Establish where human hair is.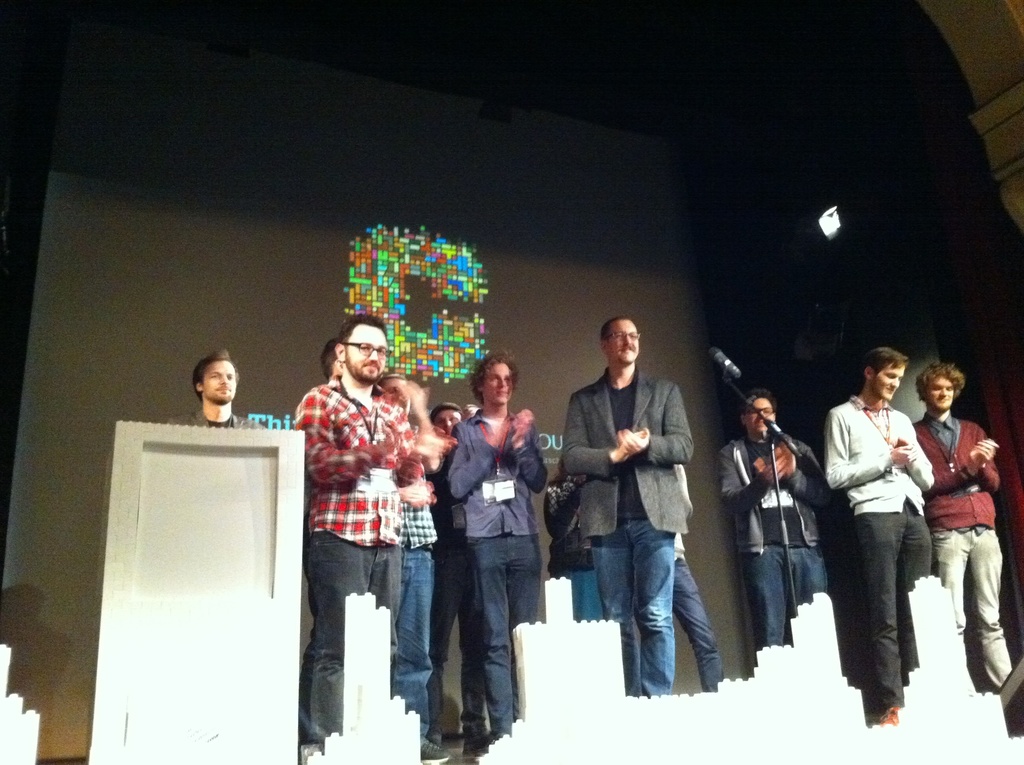
Established at left=320, top=335, right=339, bottom=383.
